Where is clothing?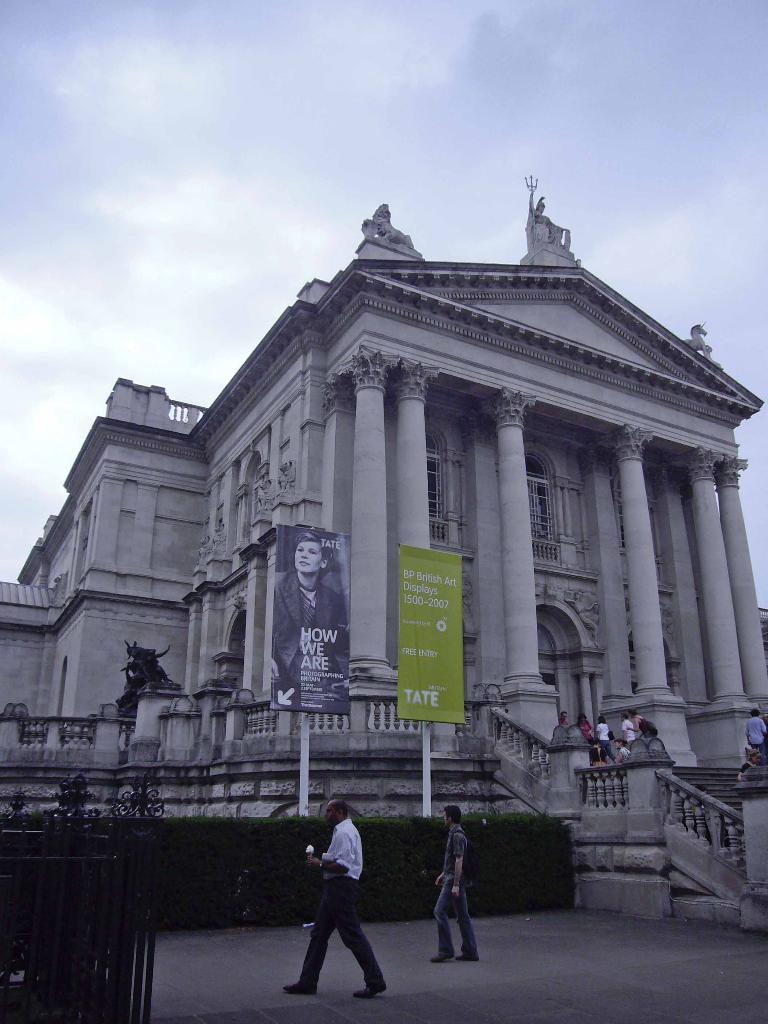
BBox(597, 723, 613, 763).
